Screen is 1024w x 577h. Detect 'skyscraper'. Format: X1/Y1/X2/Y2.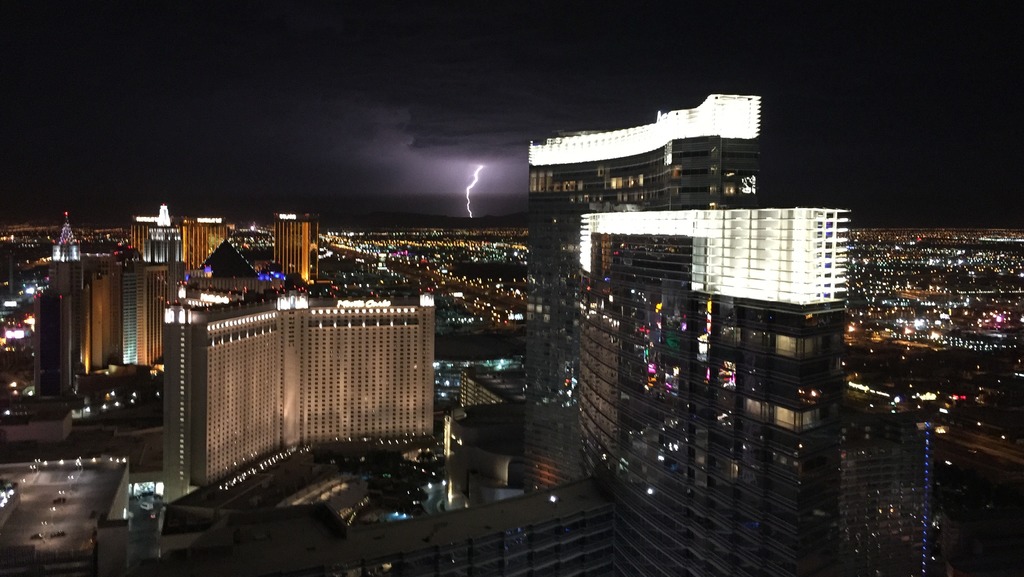
154/252/452/516.
